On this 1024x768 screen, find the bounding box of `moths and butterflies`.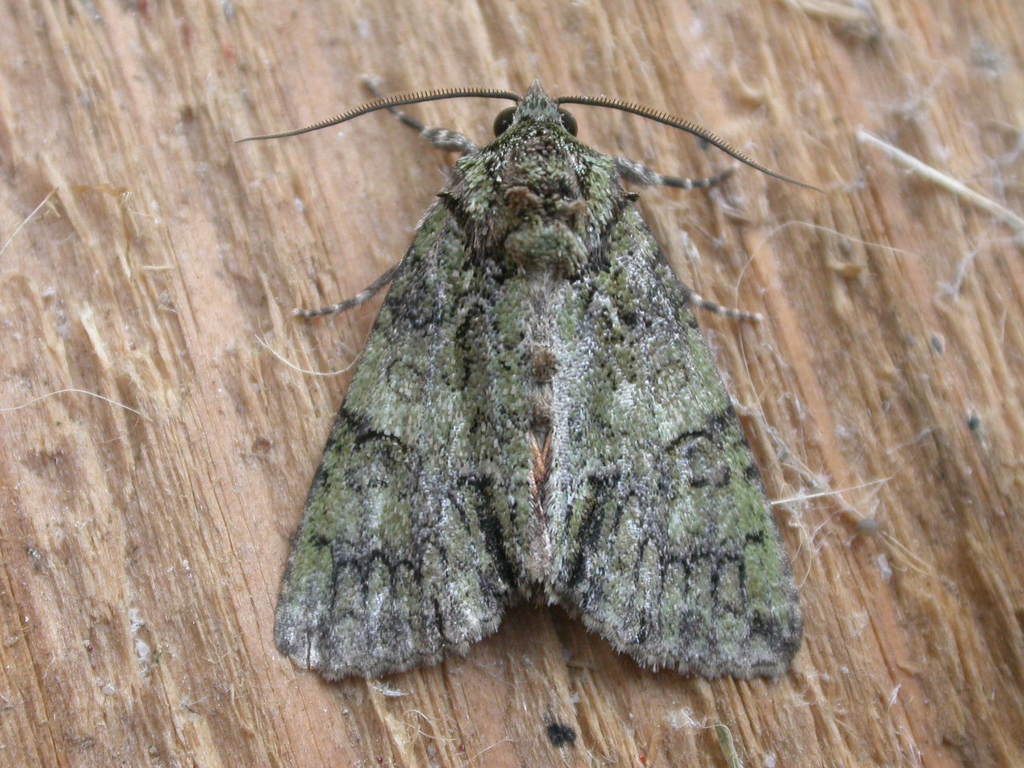
Bounding box: <bbox>230, 76, 830, 686</bbox>.
